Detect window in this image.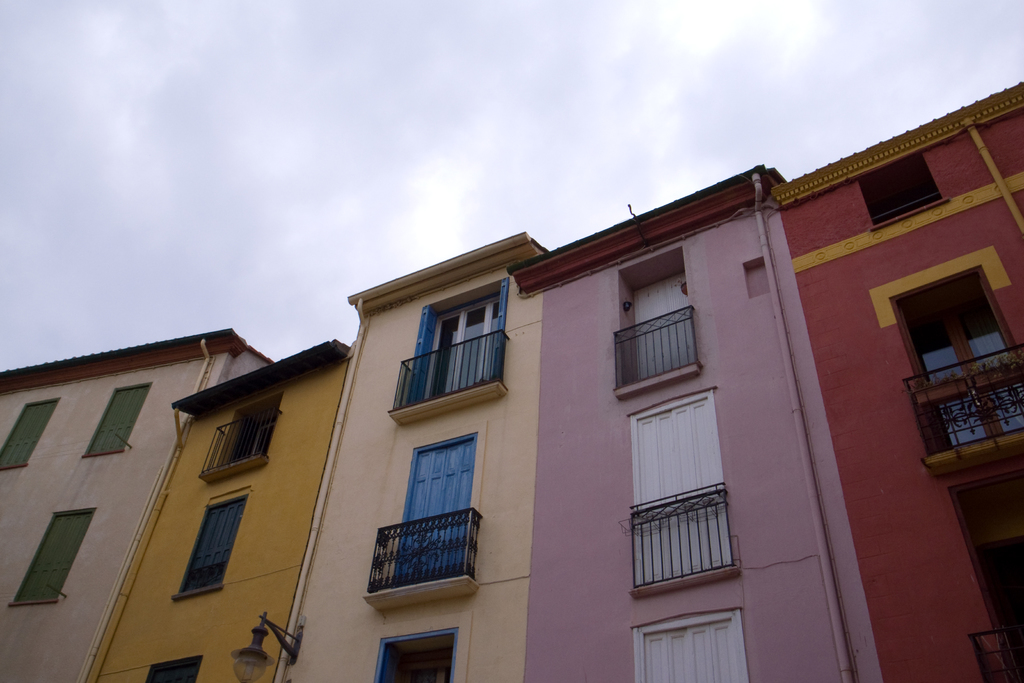
Detection: left=175, top=493, right=249, bottom=593.
